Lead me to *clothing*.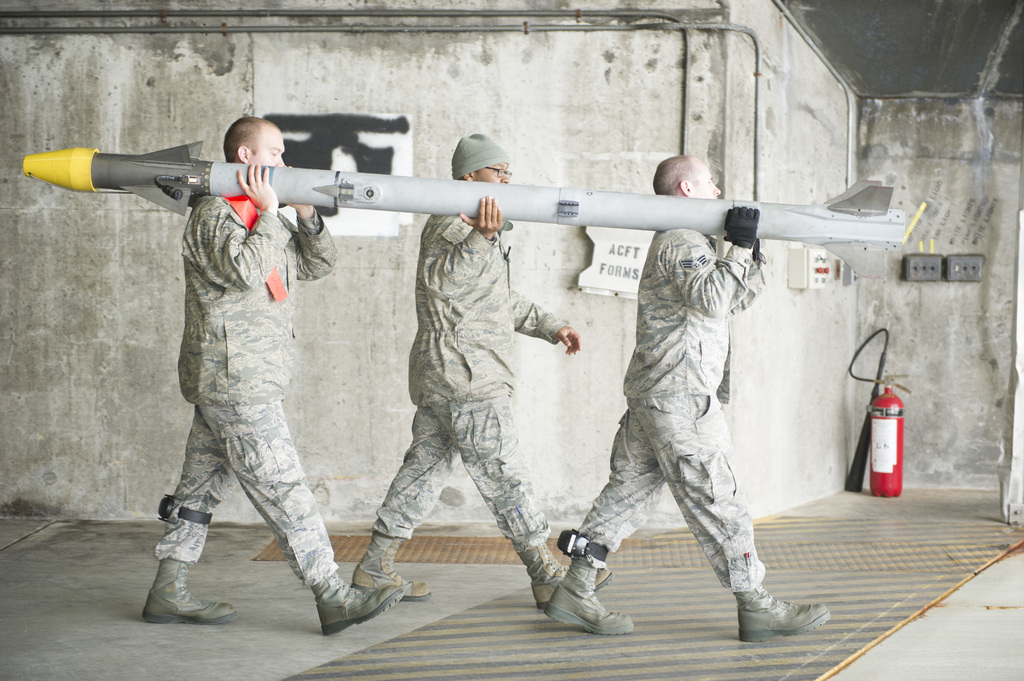
Lead to {"left": 148, "top": 188, "right": 341, "bottom": 587}.
